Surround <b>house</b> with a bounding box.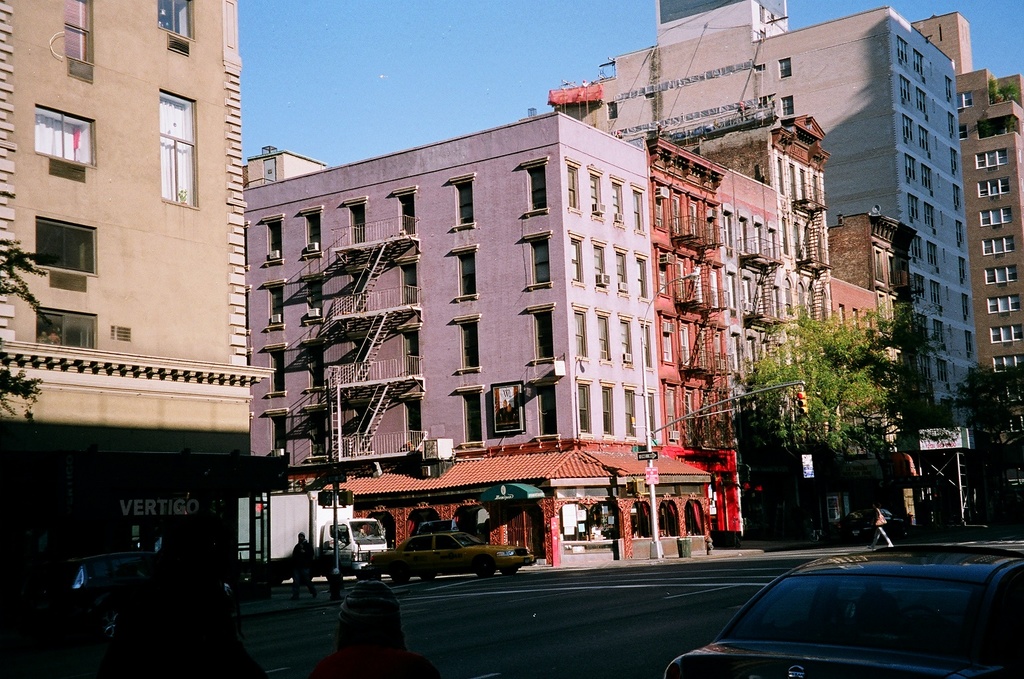
x1=925, y1=3, x2=1023, y2=440.
